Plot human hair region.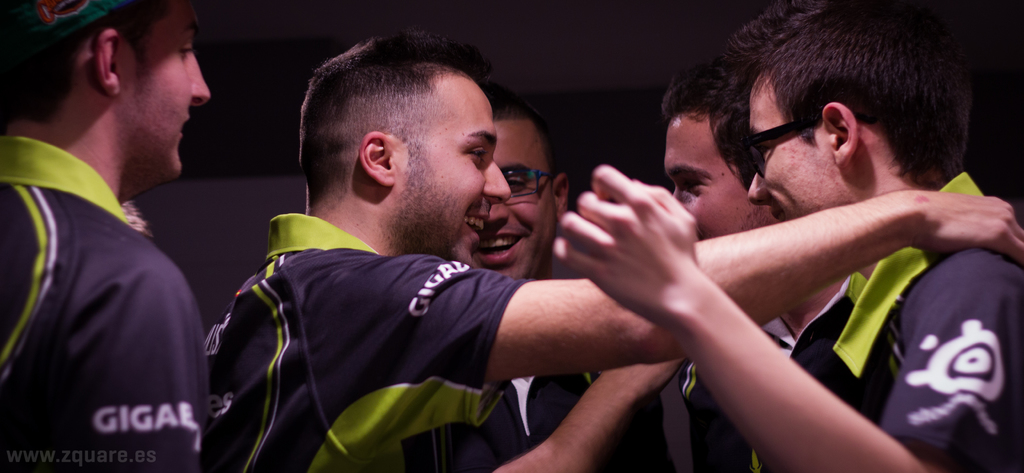
Plotted at <region>669, 0, 962, 186</region>.
